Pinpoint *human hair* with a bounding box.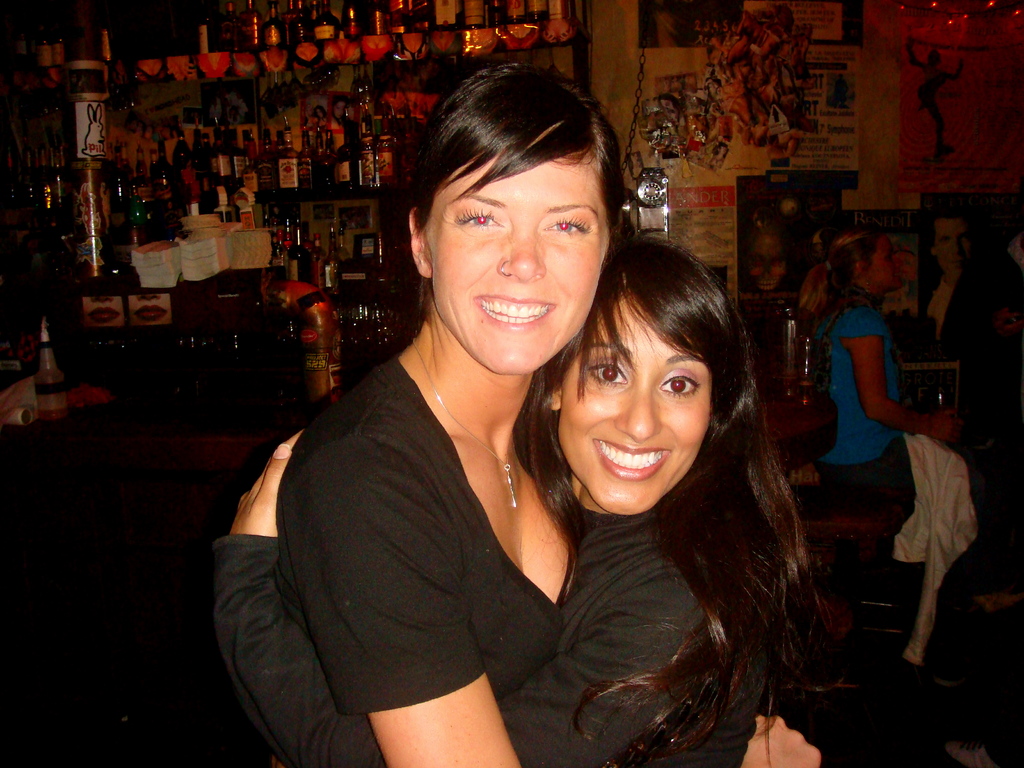
left=796, top=229, right=876, bottom=331.
